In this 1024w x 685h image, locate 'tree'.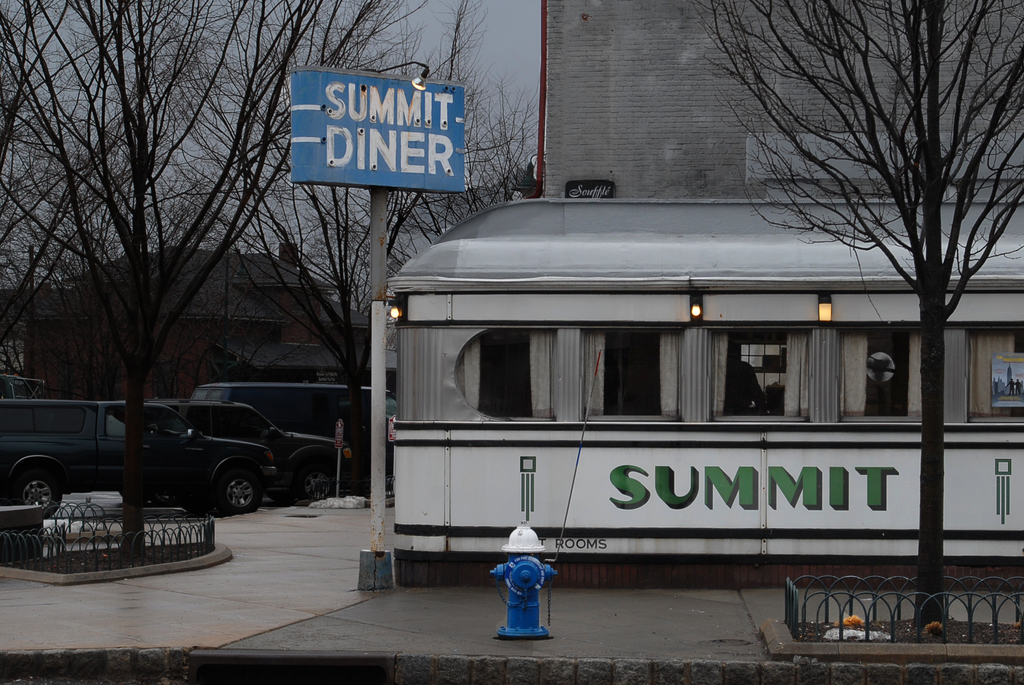
Bounding box: (63,0,422,565).
